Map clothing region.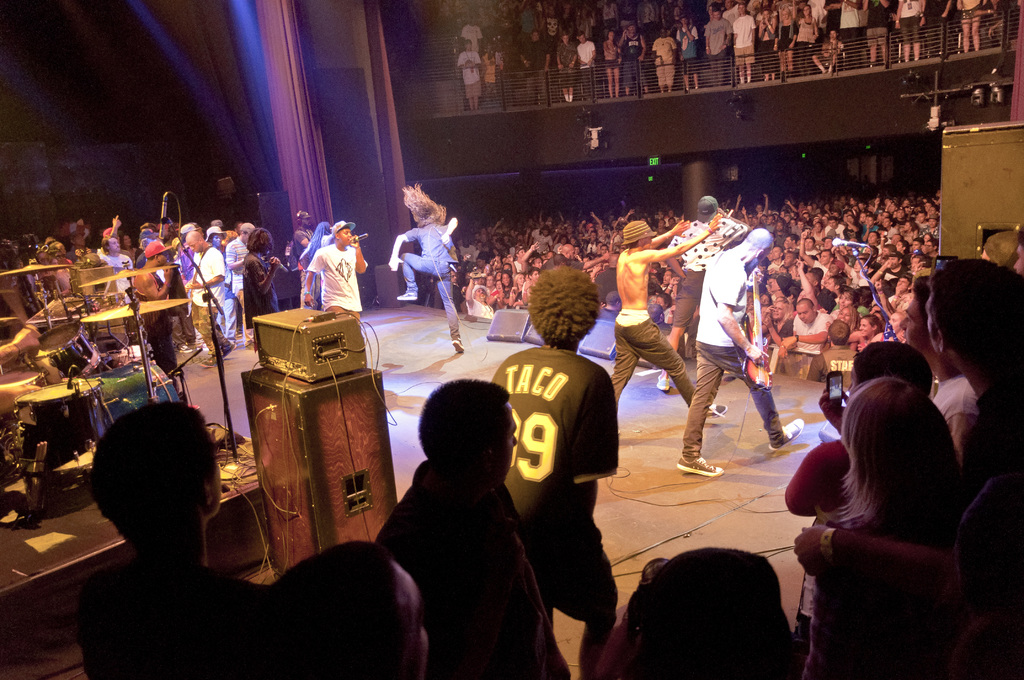
Mapped to (678, 22, 701, 86).
